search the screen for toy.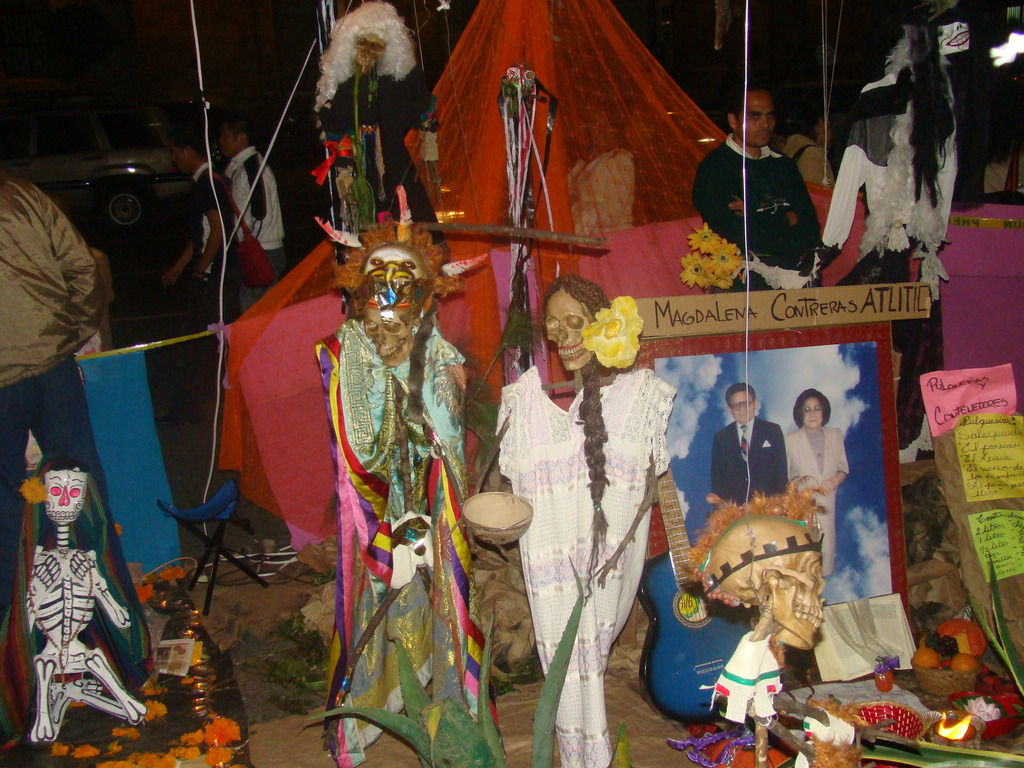
Found at box(492, 273, 676, 767).
